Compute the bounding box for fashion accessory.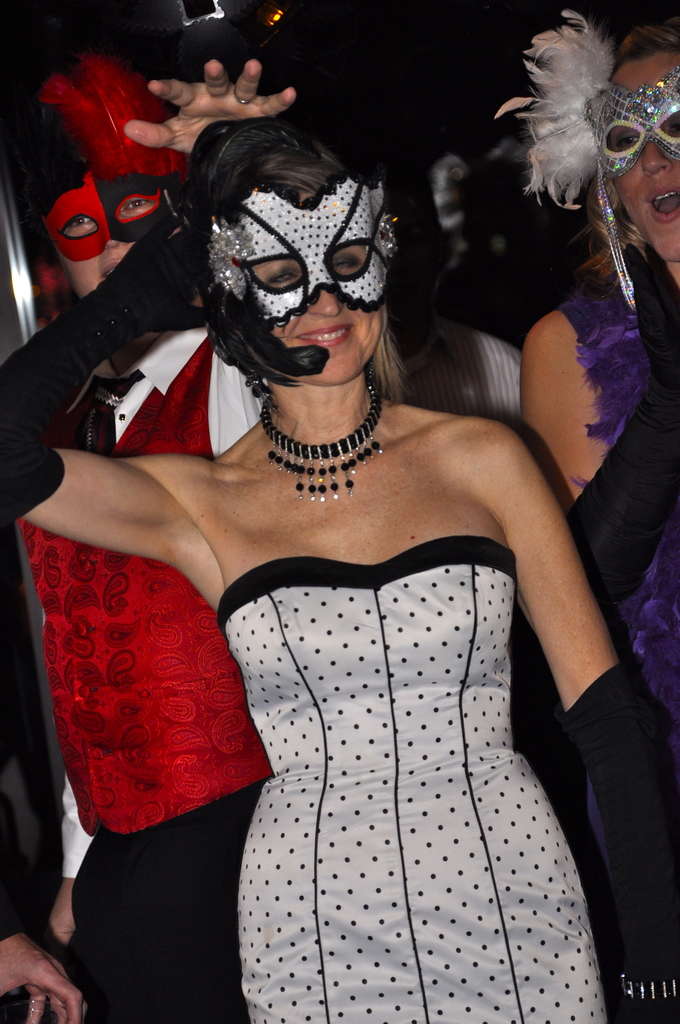
BBox(254, 383, 387, 505).
